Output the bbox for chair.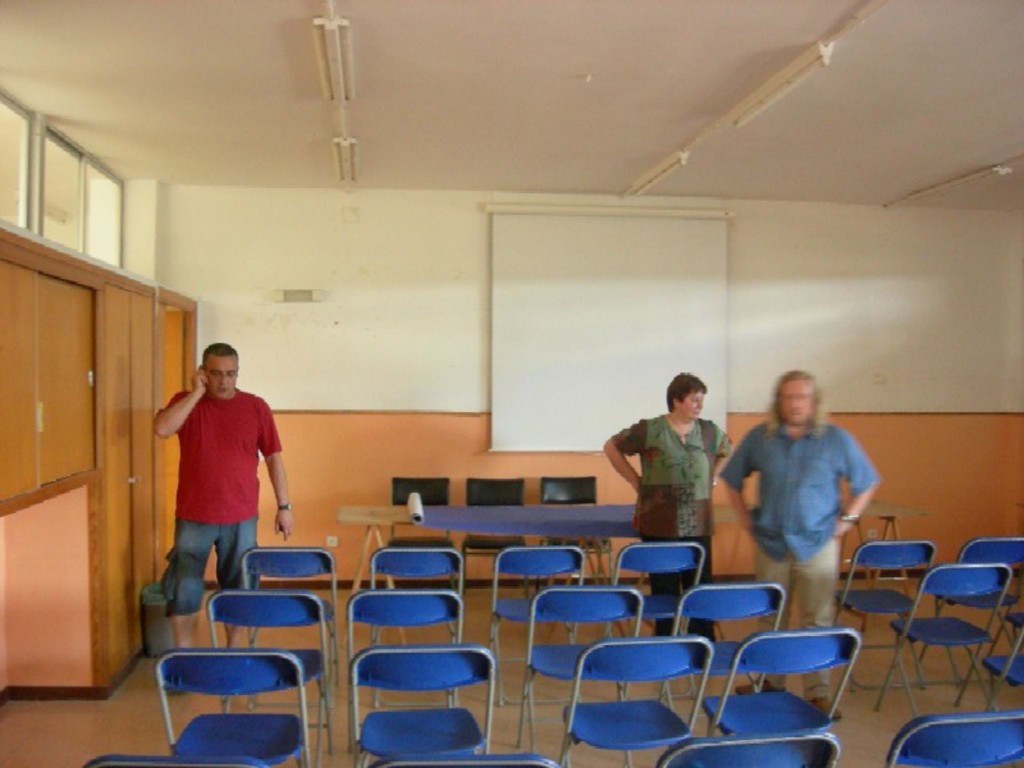
348 644 493 767.
